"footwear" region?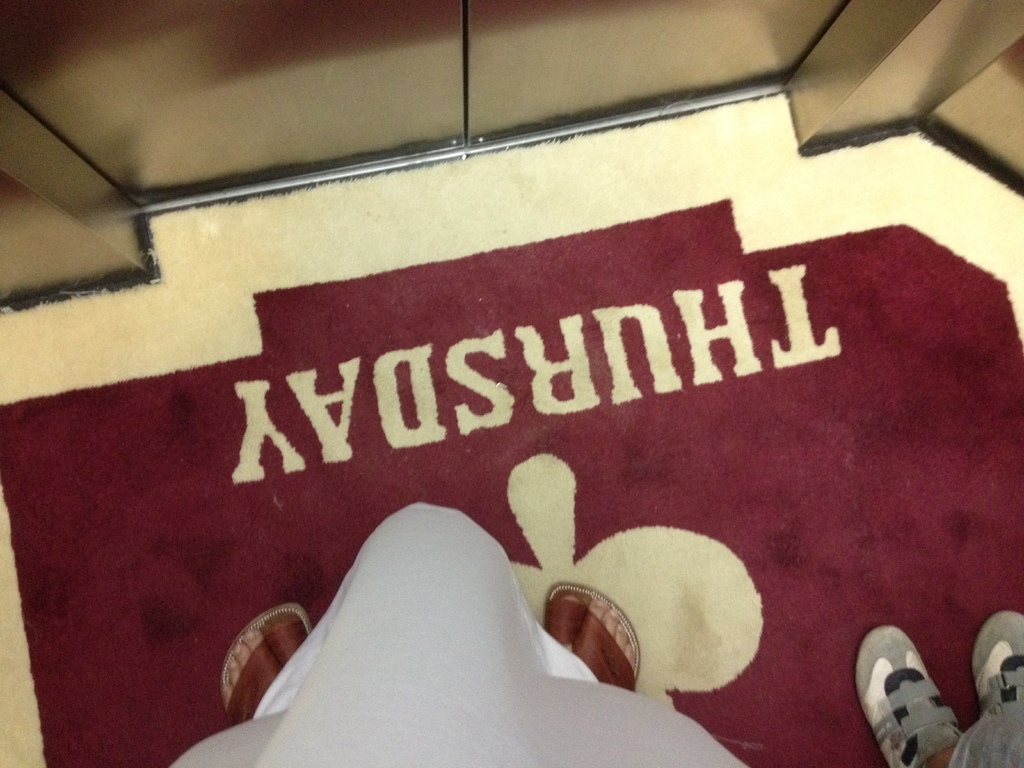
locate(972, 611, 1023, 709)
